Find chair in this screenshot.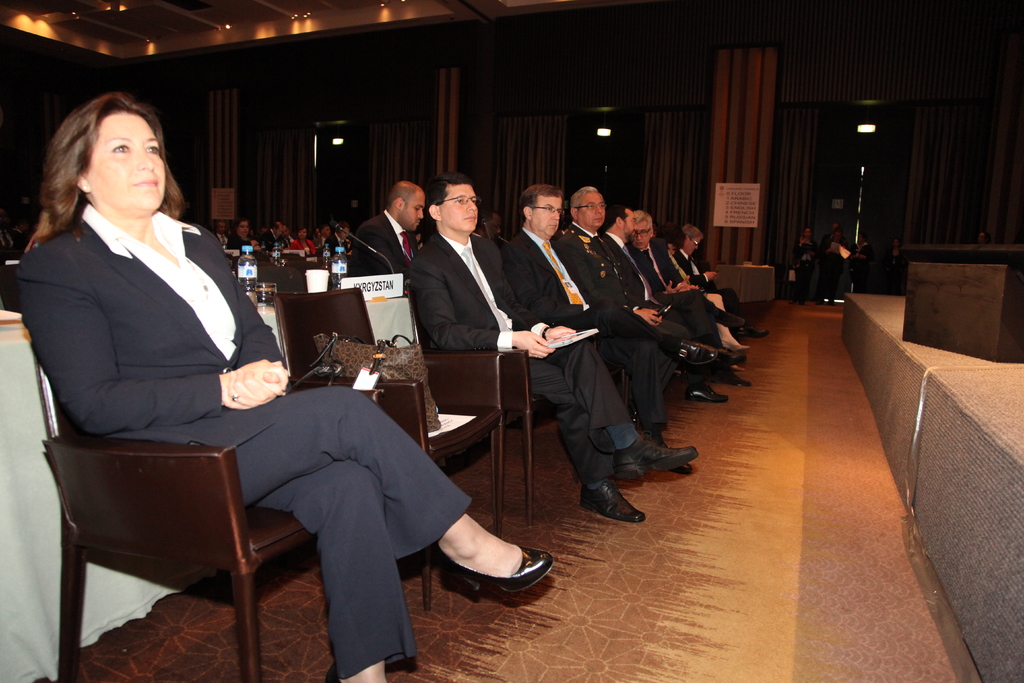
The bounding box for chair is 493/344/567/526.
